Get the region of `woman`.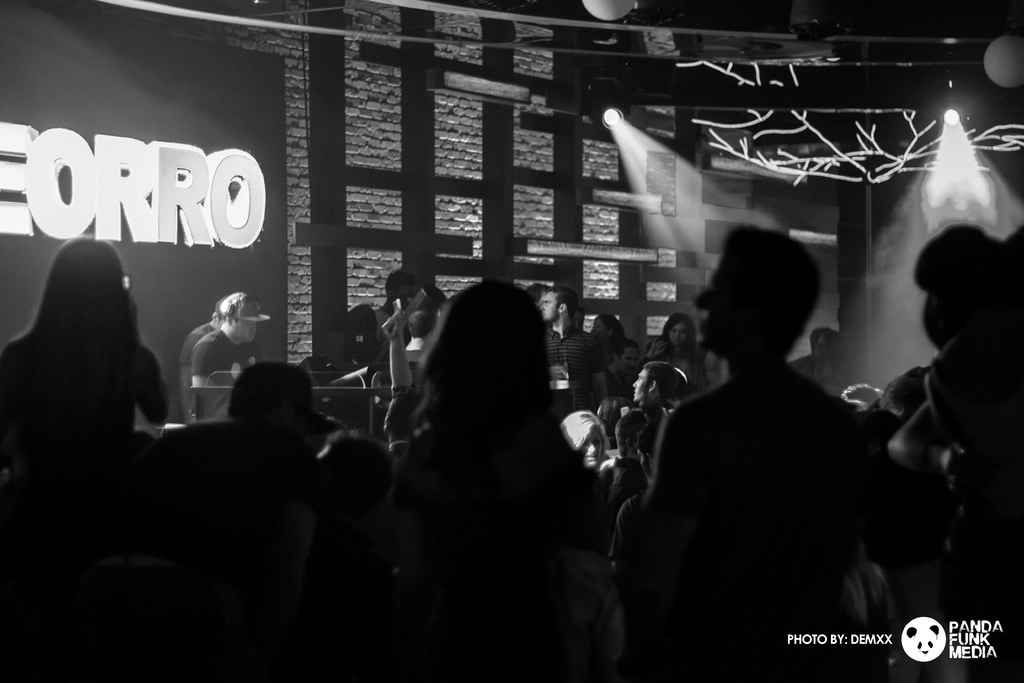
641,312,703,388.
